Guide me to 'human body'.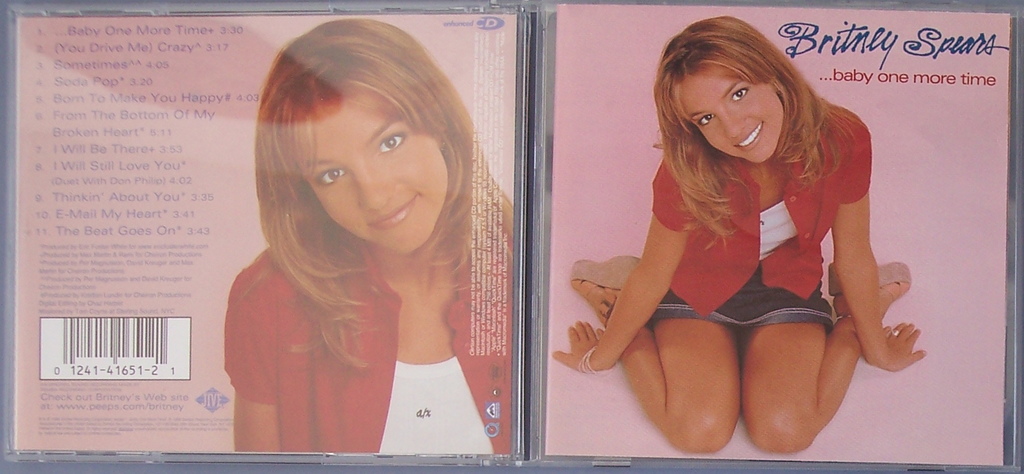
Guidance: 222, 203, 512, 454.
